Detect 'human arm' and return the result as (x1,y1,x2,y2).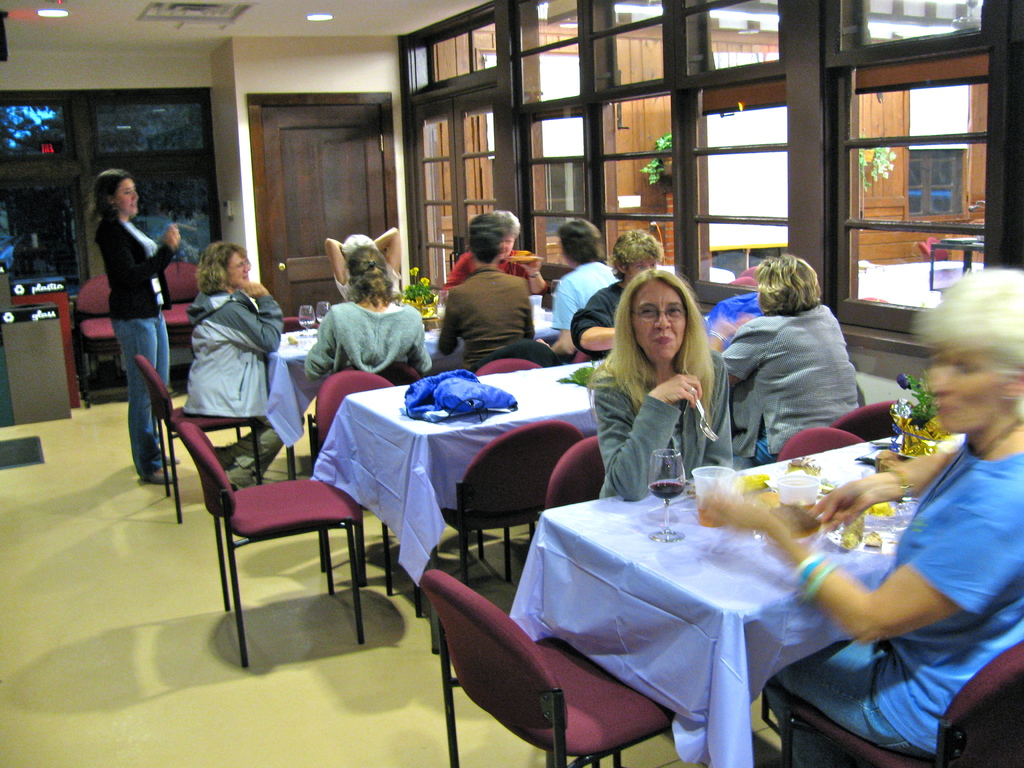
(93,218,180,288).
